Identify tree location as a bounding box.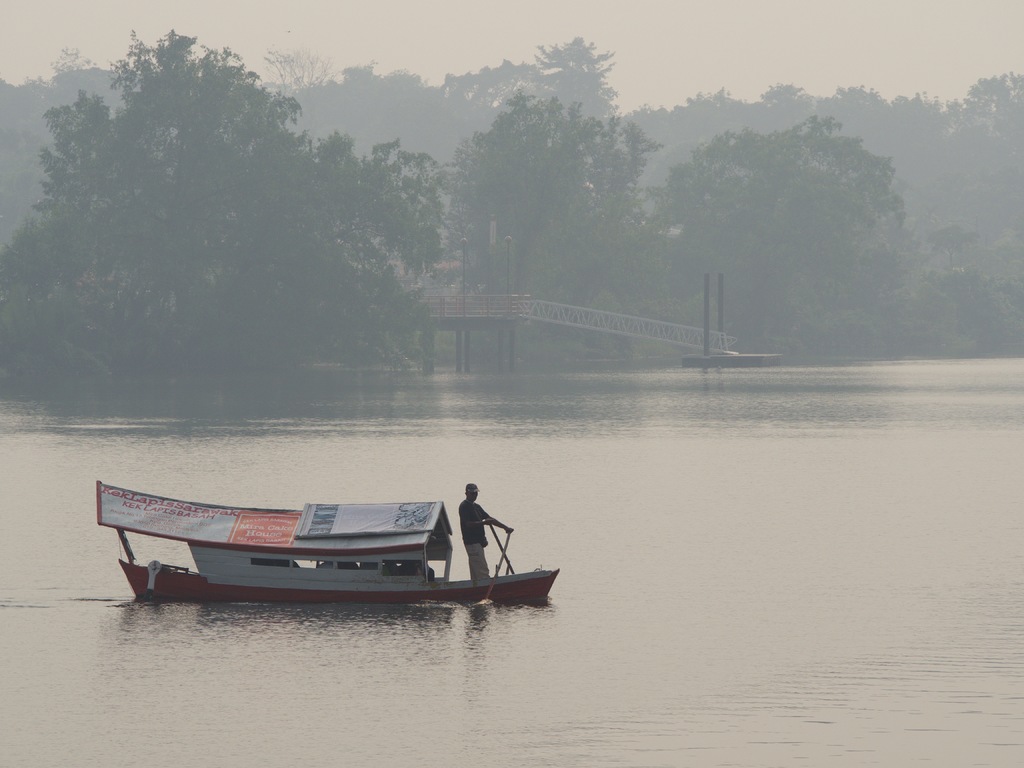
box=[627, 102, 982, 357].
